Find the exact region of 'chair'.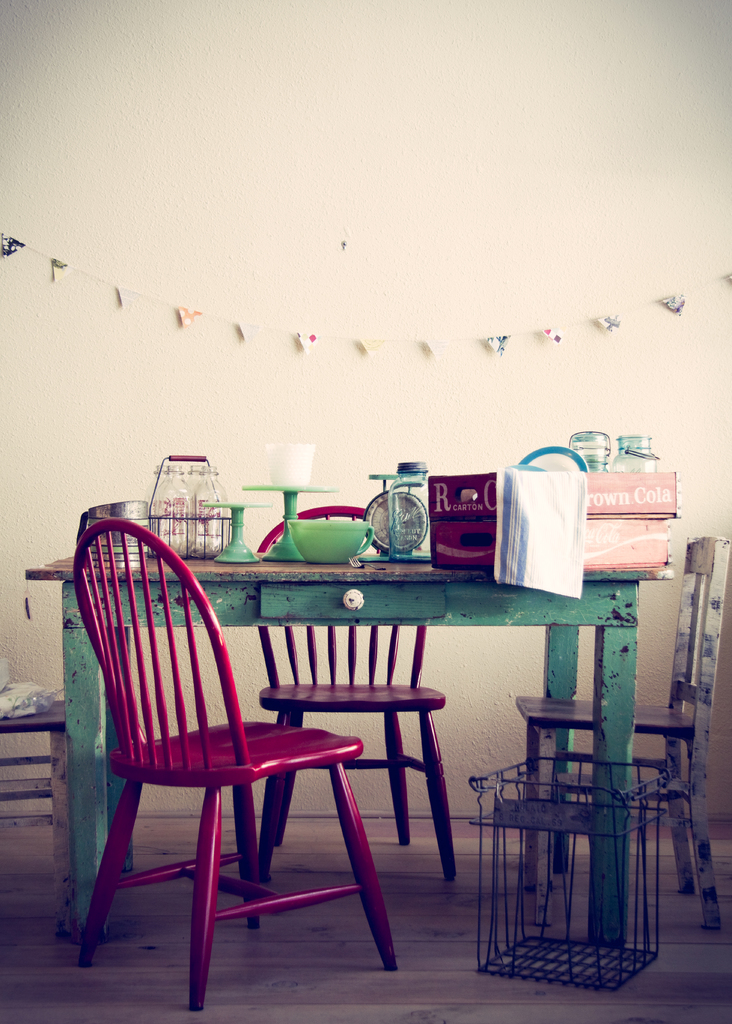
Exact region: {"x1": 250, "y1": 504, "x2": 458, "y2": 886}.
